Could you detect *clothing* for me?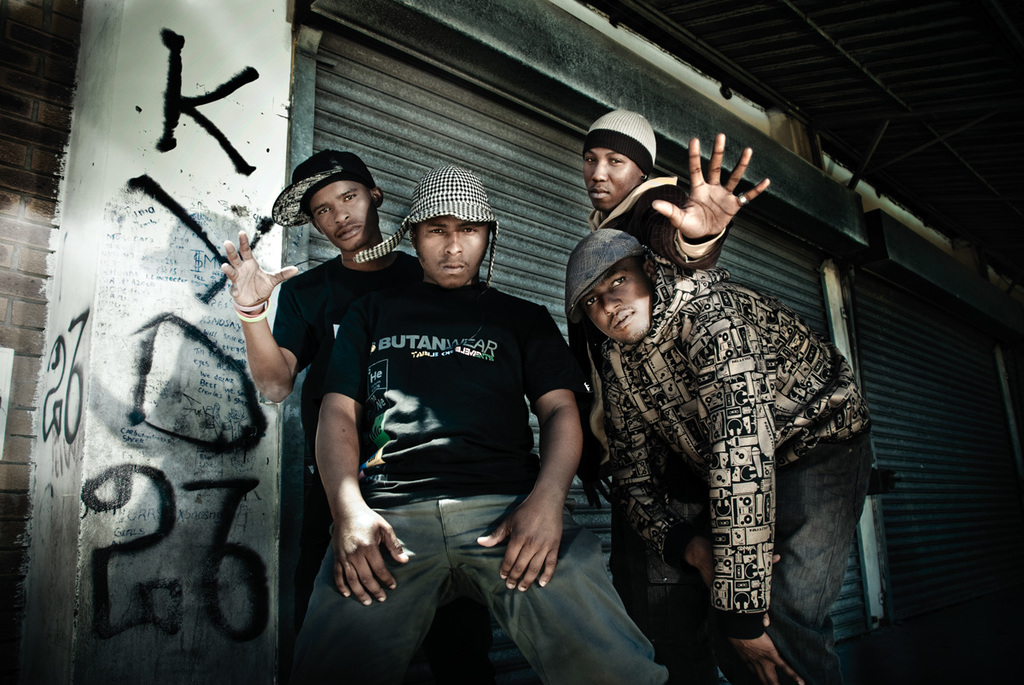
Detection result: locate(272, 259, 422, 635).
